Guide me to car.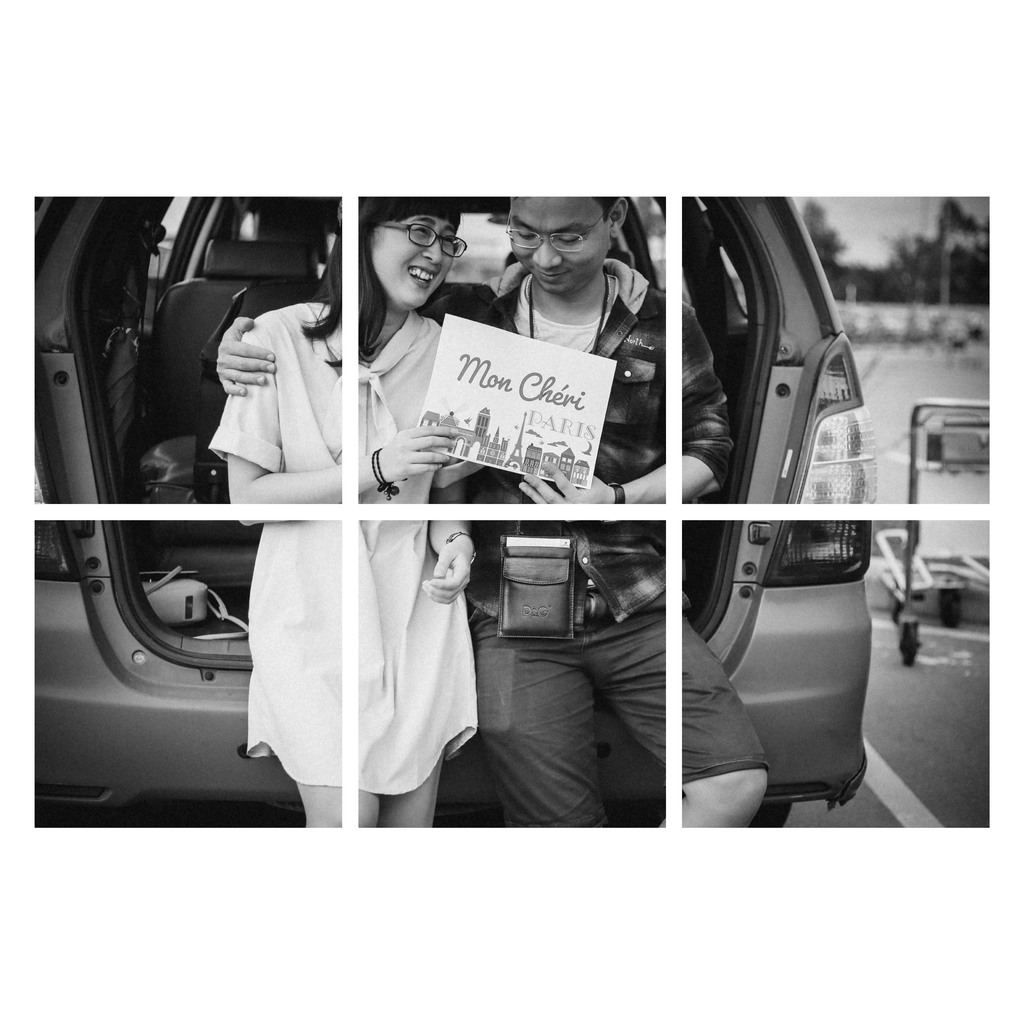
Guidance: 25/189/877/829.
